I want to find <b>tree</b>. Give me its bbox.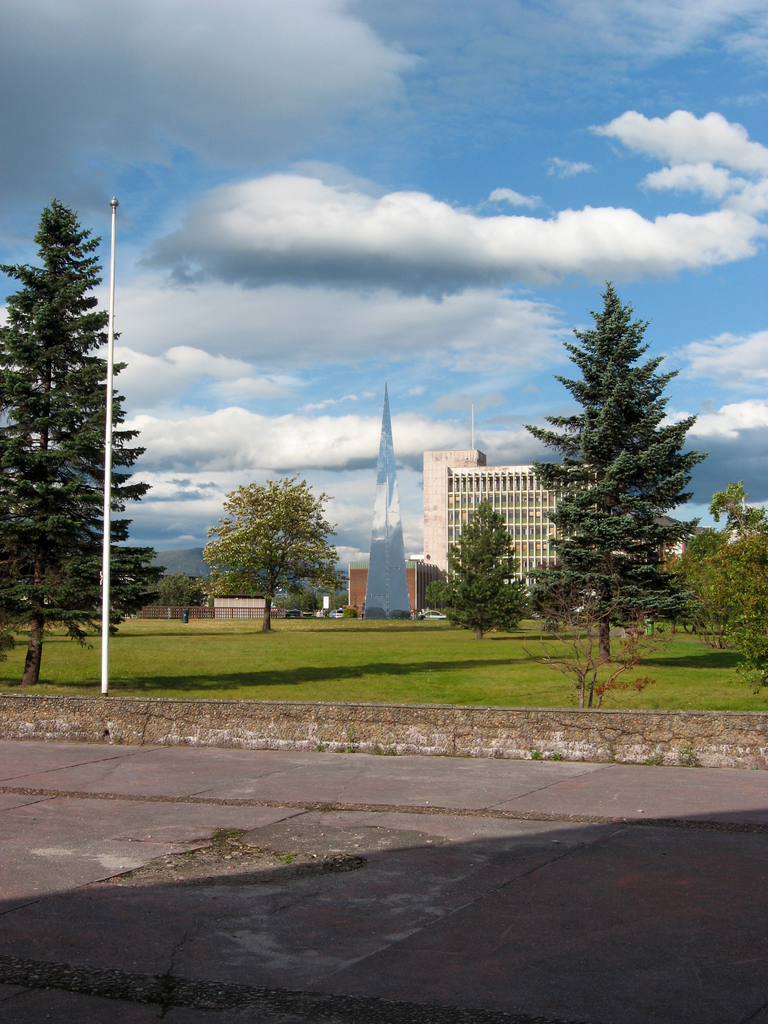
429, 495, 534, 652.
